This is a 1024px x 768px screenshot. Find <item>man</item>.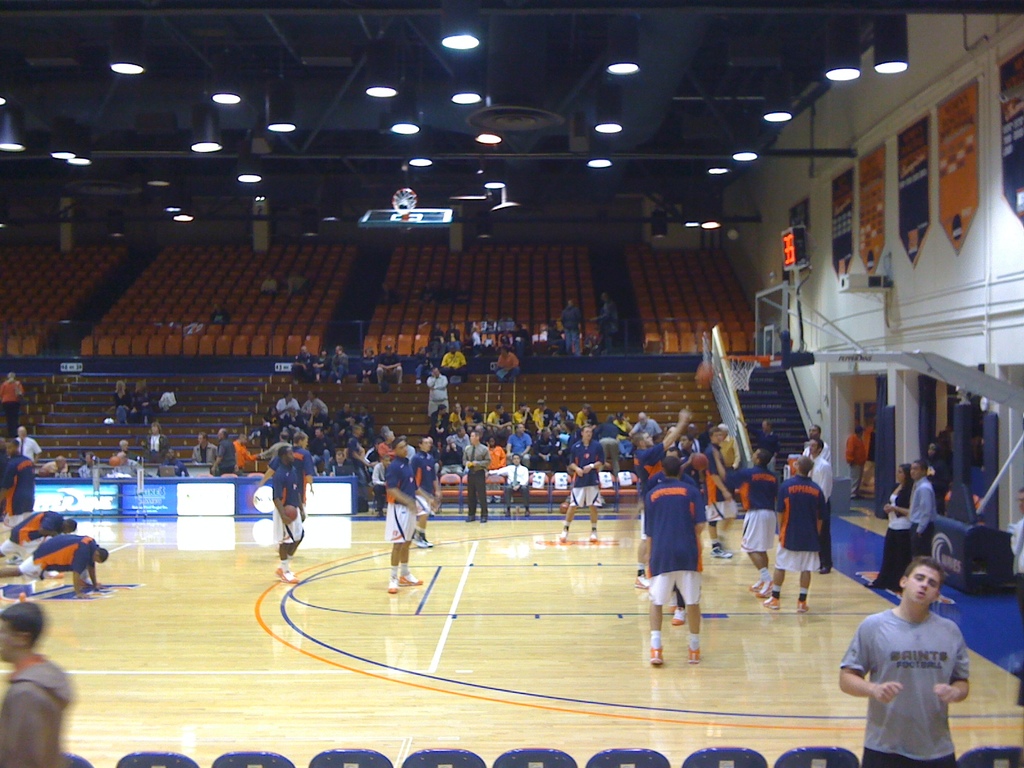
Bounding box: bbox=[0, 506, 77, 560].
